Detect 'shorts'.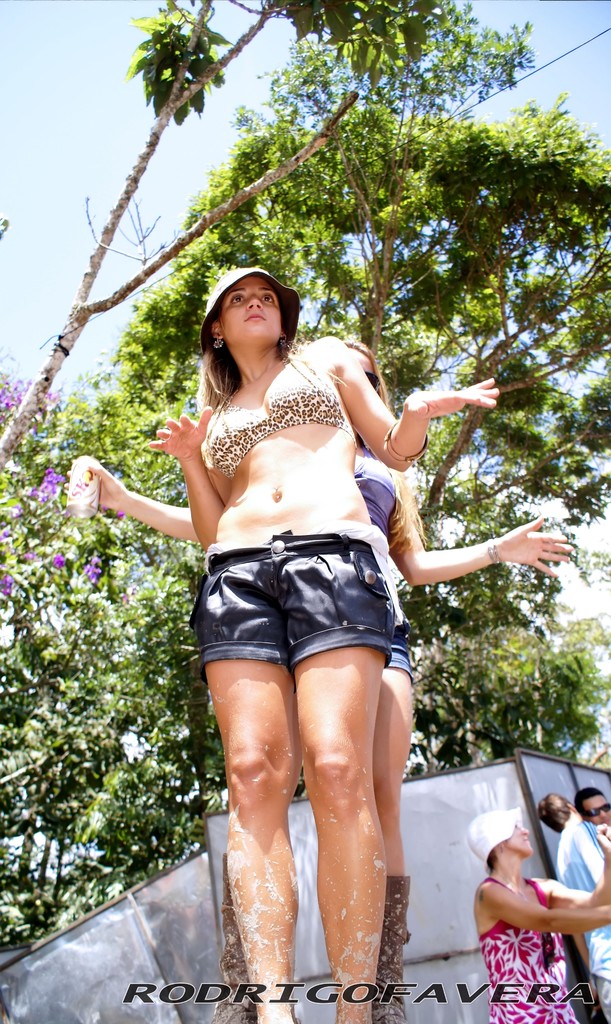
Detected at x1=592, y1=977, x2=610, y2=1023.
